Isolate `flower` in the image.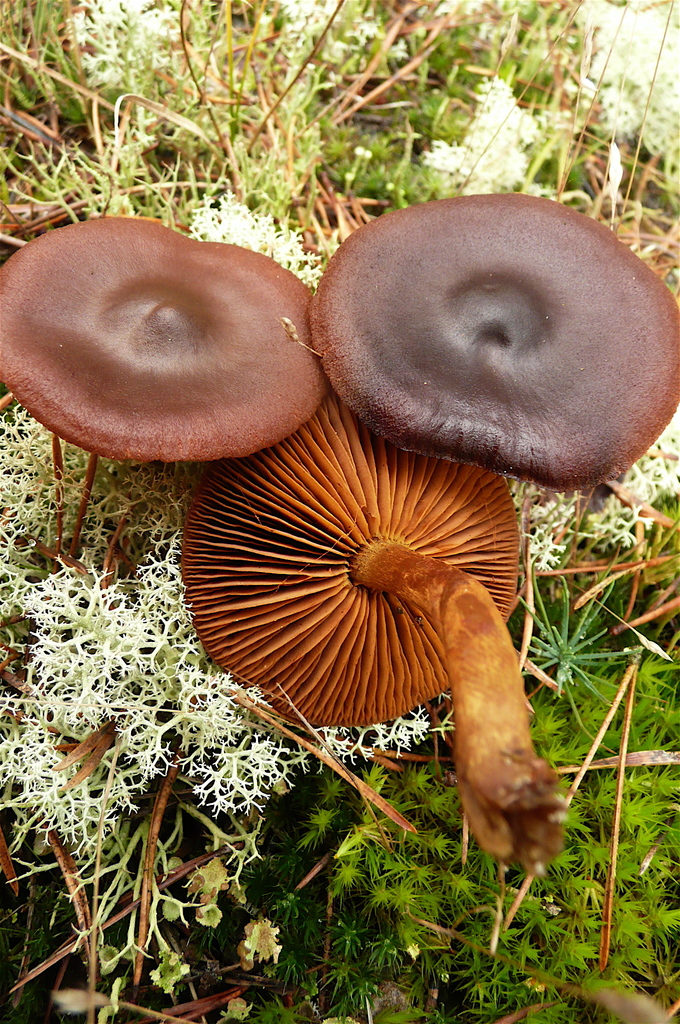
Isolated region: [240, 918, 280, 956].
